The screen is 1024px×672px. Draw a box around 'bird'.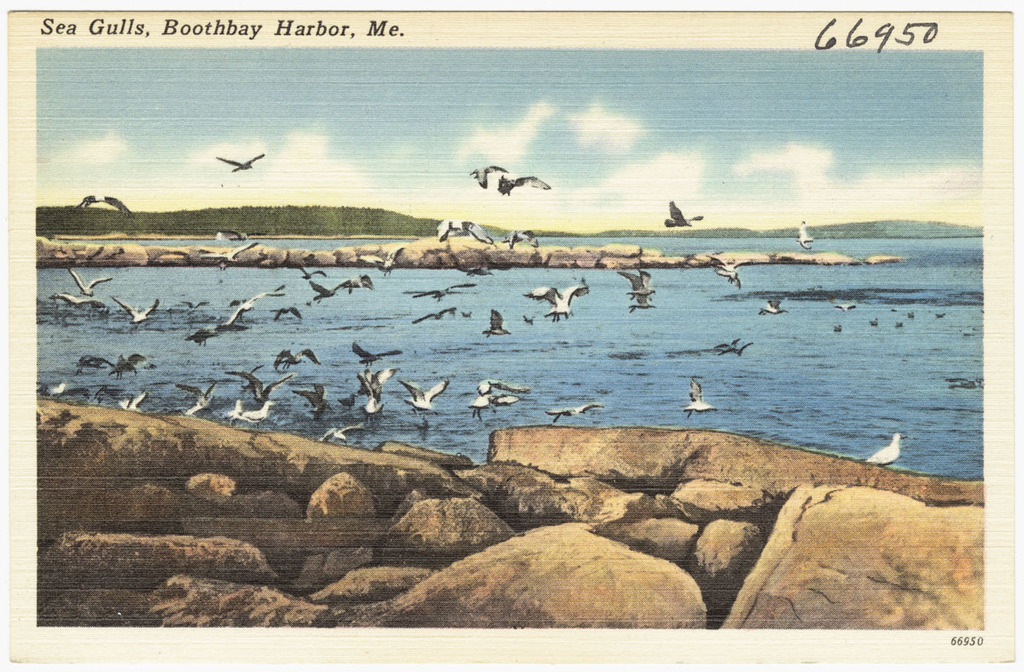
BBox(661, 196, 705, 230).
